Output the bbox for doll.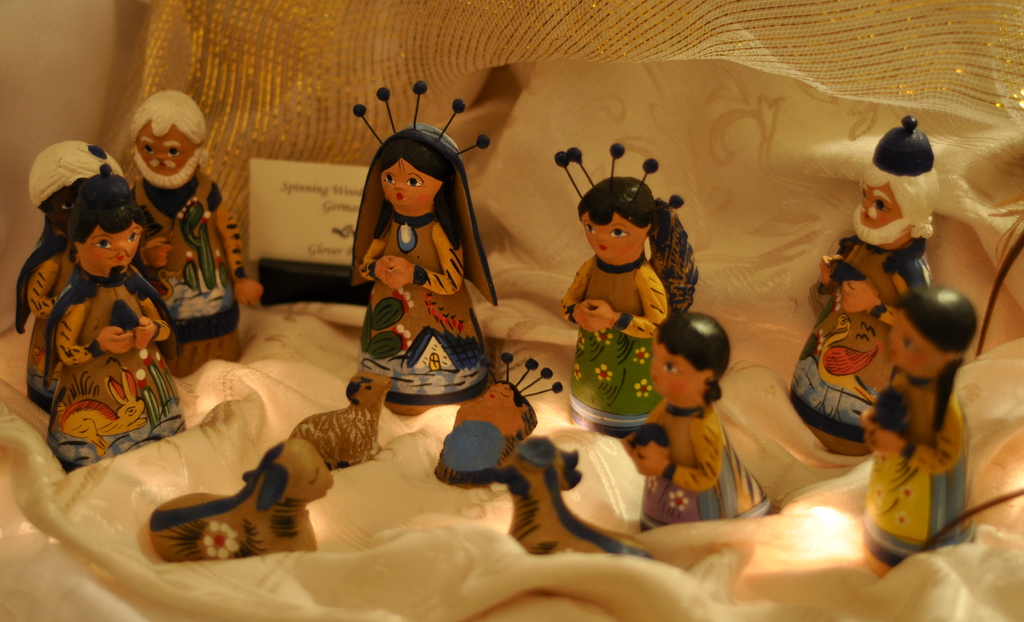
854/298/971/577.
